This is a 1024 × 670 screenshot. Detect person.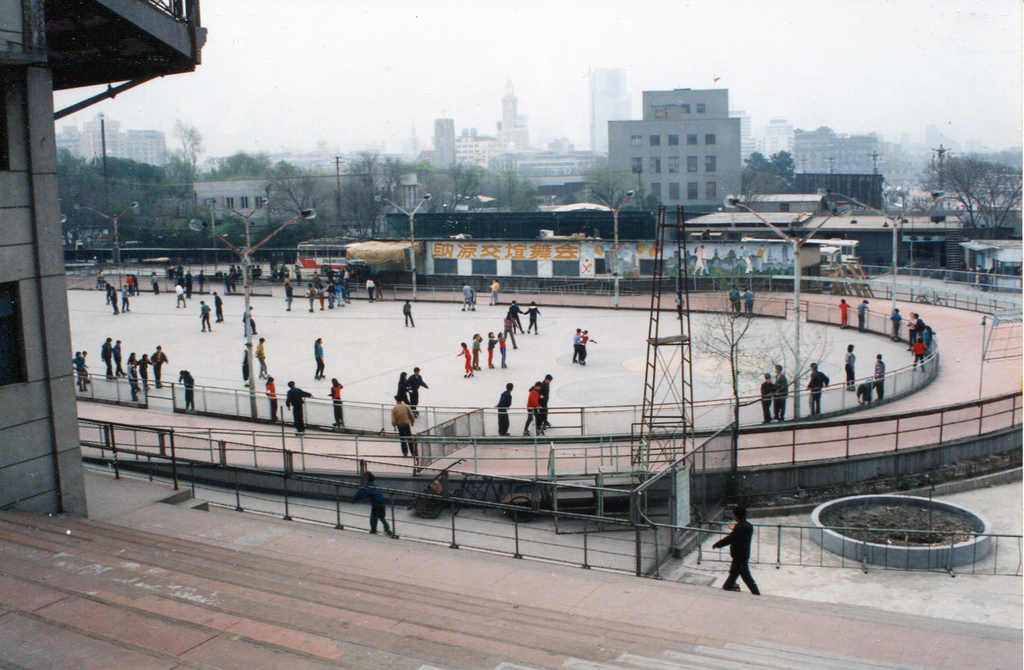
[x1=242, y1=303, x2=259, y2=336].
